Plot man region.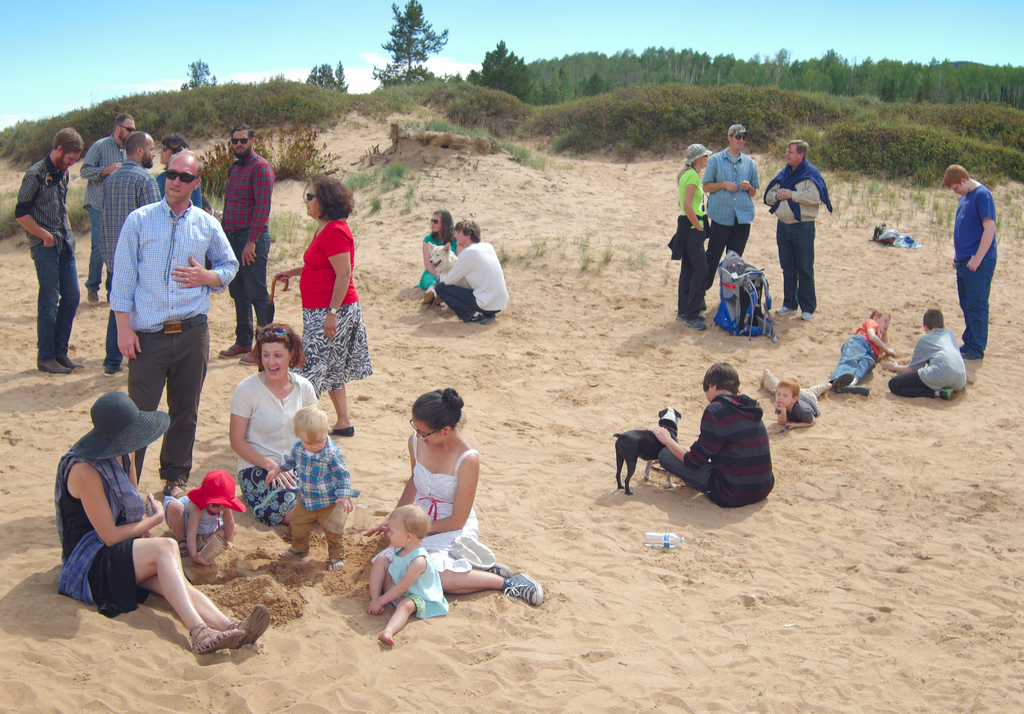
Plotted at box(756, 126, 839, 326).
